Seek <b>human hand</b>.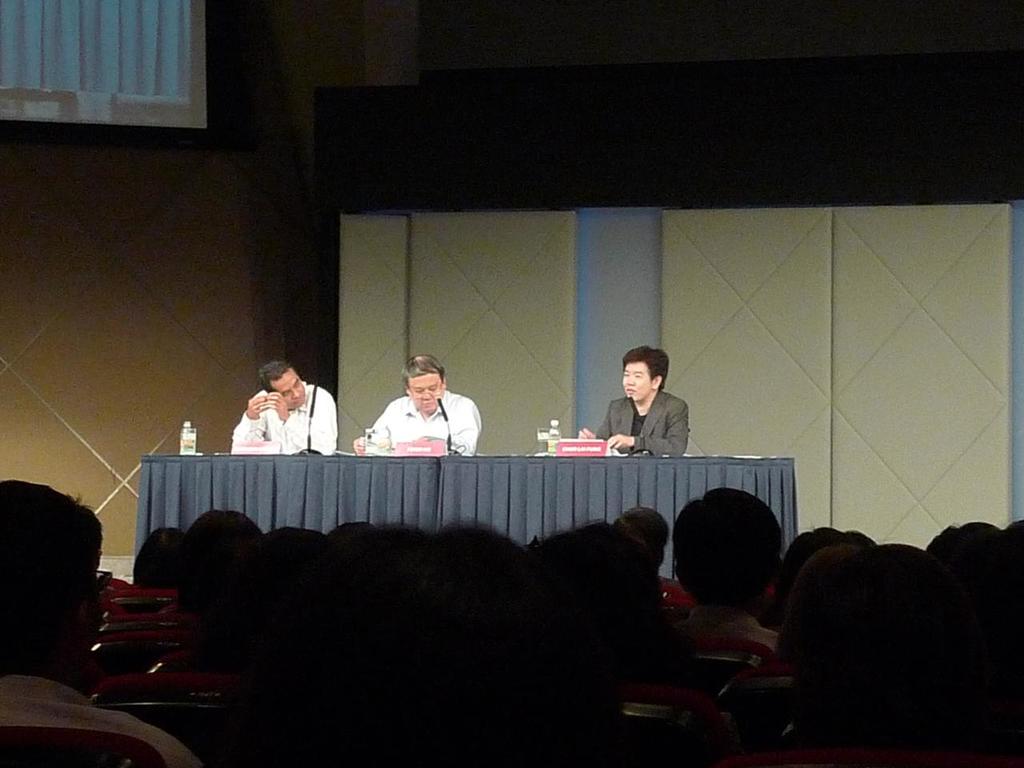
267/390/291/422.
